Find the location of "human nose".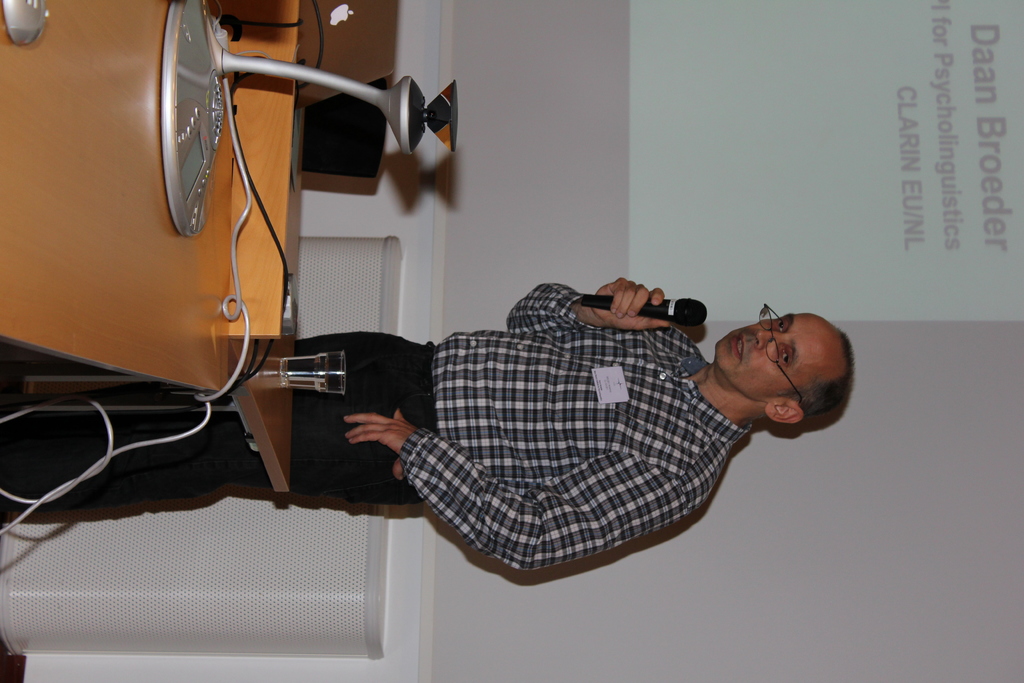
Location: 757, 330, 787, 349.
